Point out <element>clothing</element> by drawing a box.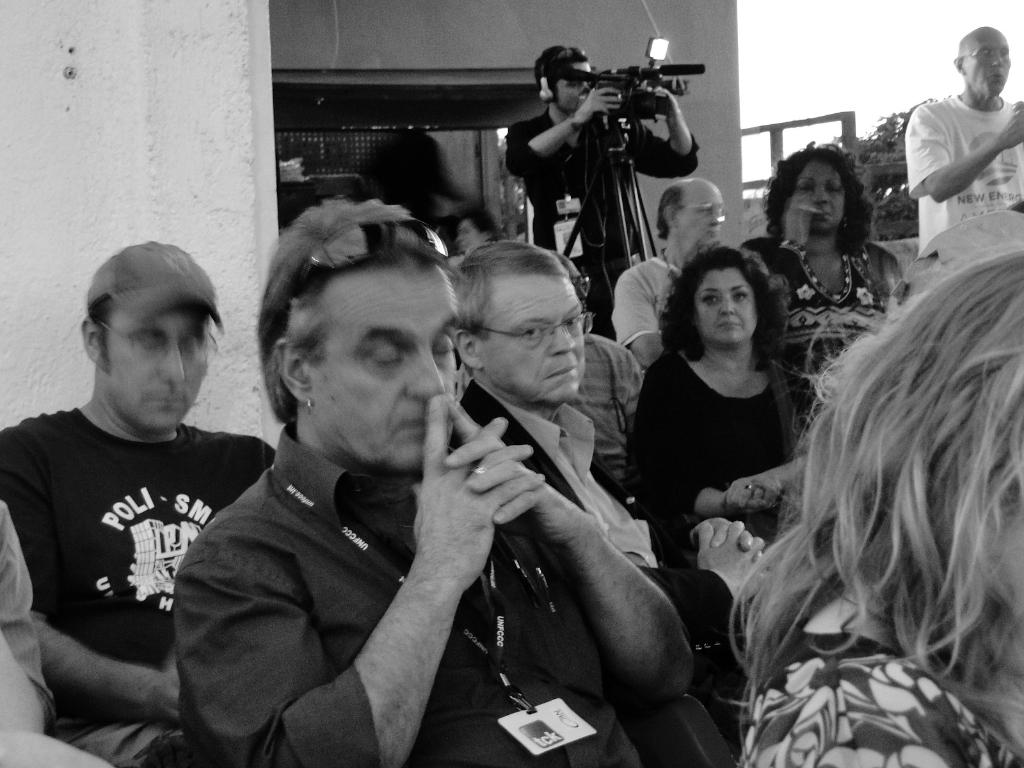
<bbox>451, 372, 743, 694</bbox>.
